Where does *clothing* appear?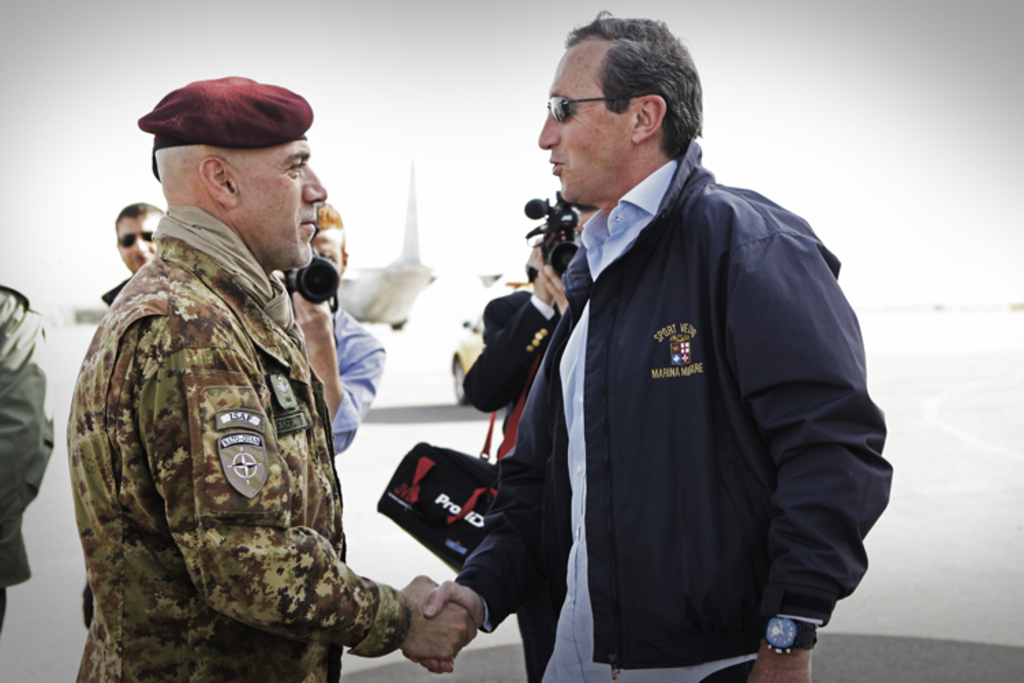
Appears at l=460, t=281, r=571, b=682.
